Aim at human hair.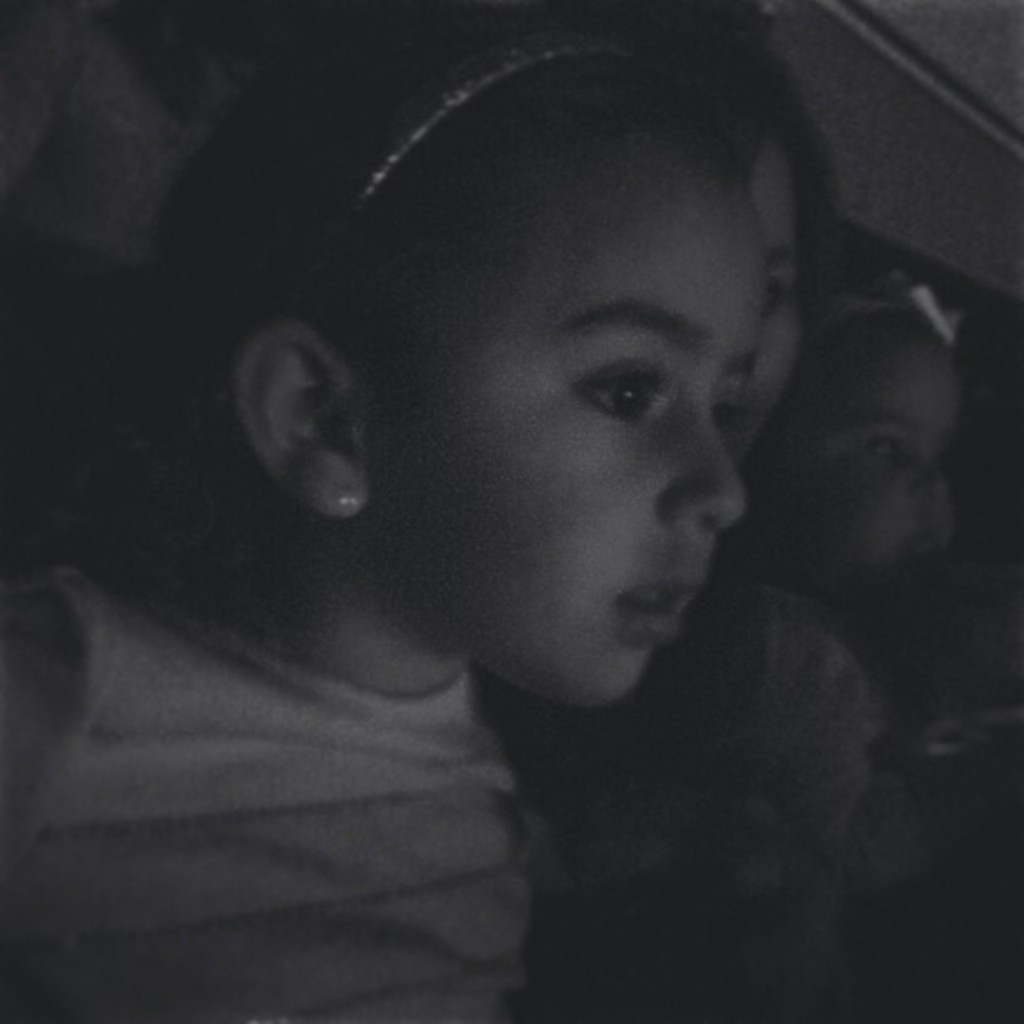
Aimed at <box>709,70,808,301</box>.
